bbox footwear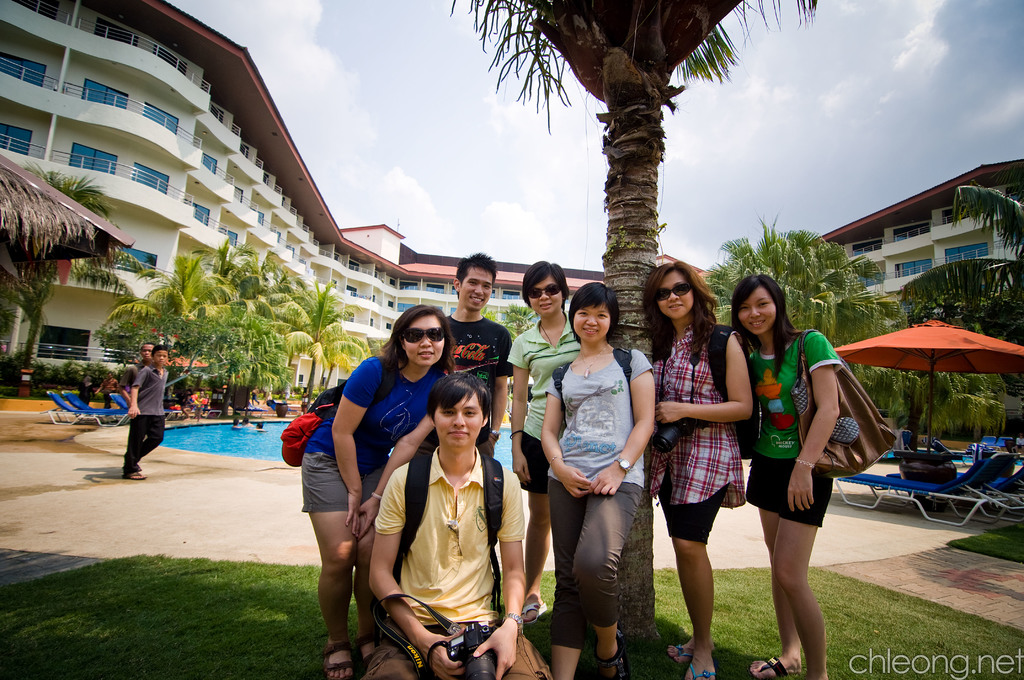
Rect(324, 644, 356, 679)
